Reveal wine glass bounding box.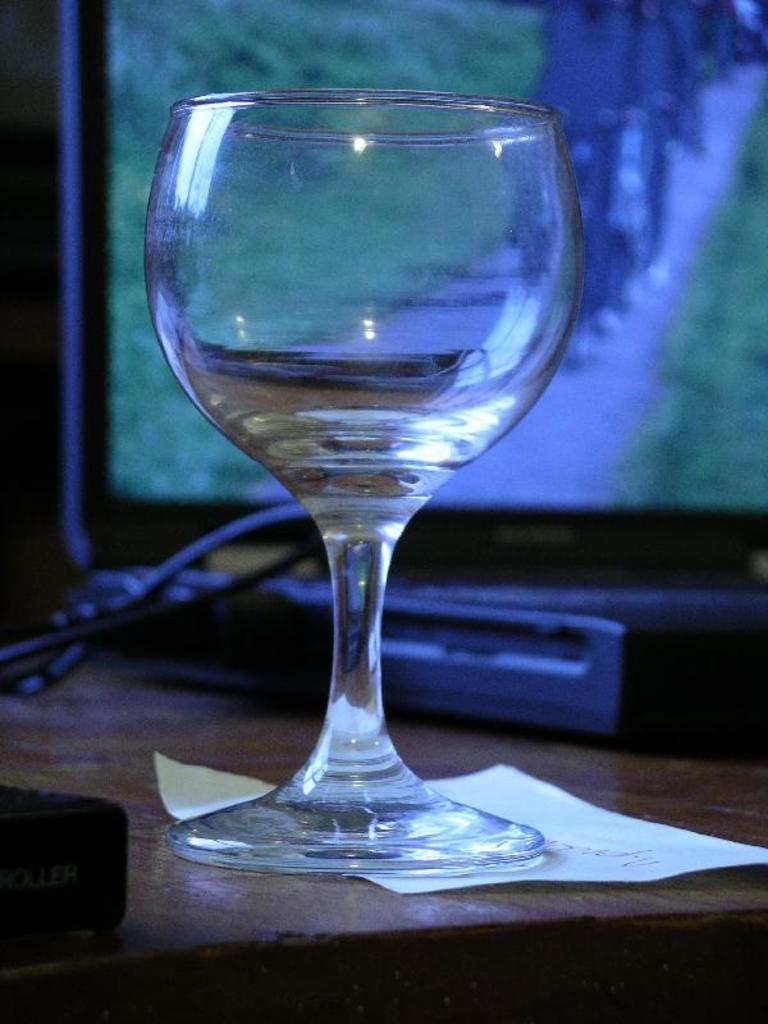
Revealed: crop(138, 86, 589, 881).
